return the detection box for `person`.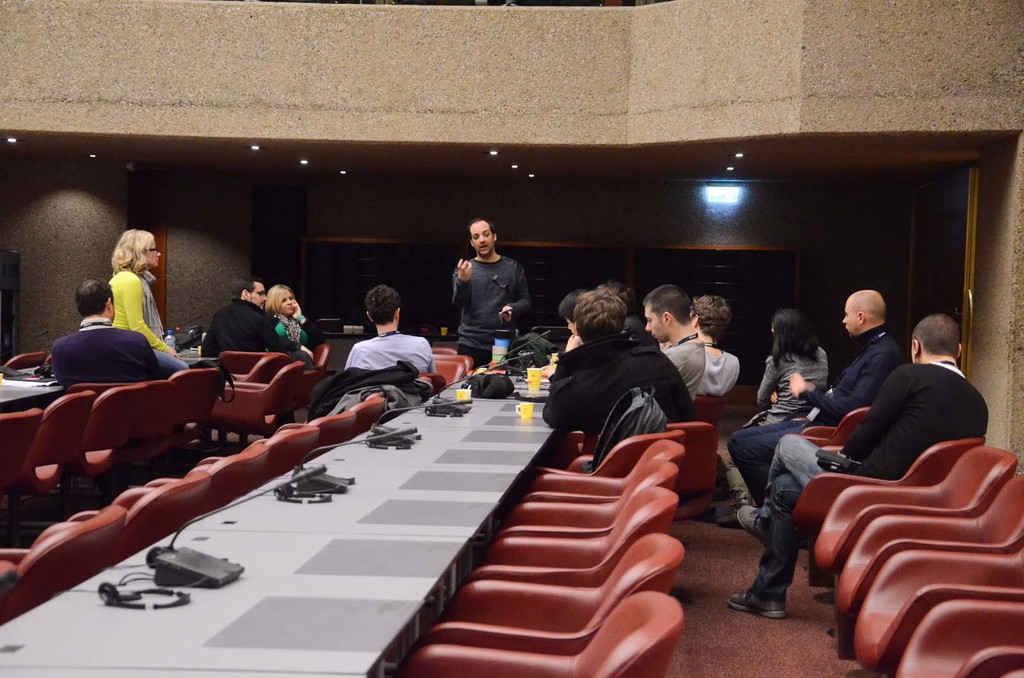
(left=51, top=279, right=163, bottom=391).
